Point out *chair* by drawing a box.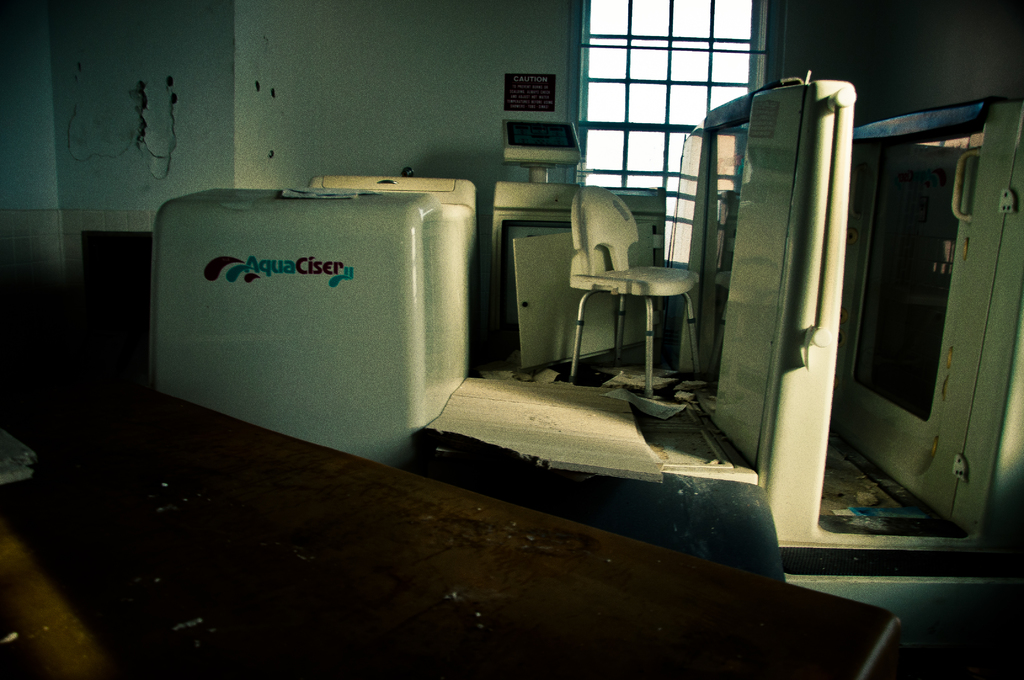
rect(577, 204, 712, 406).
